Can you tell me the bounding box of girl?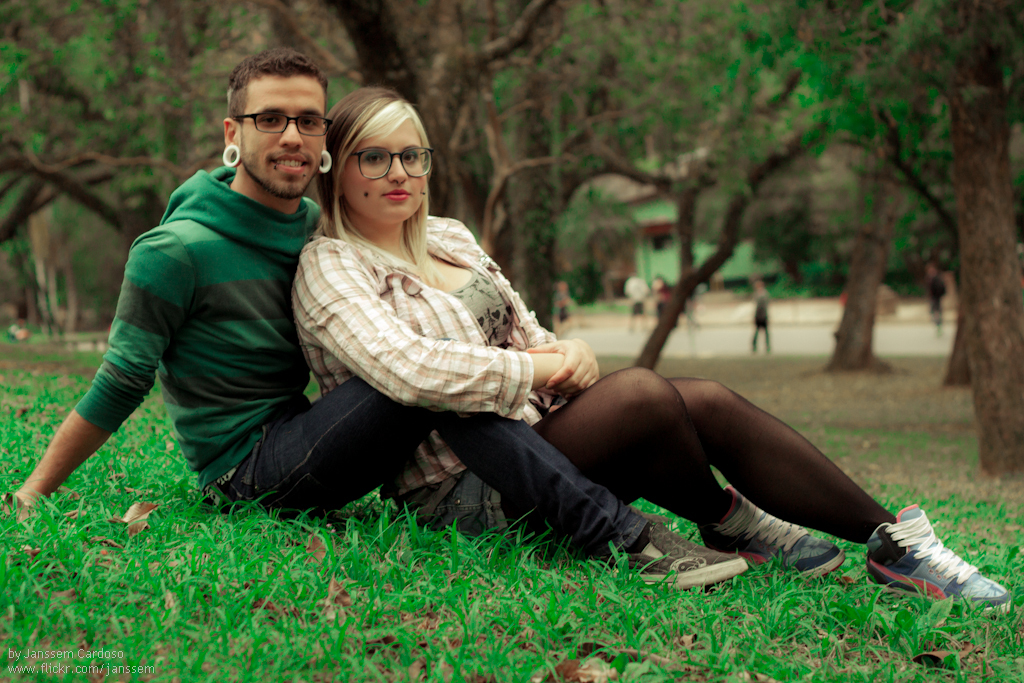
<bbox>292, 91, 1013, 620</bbox>.
